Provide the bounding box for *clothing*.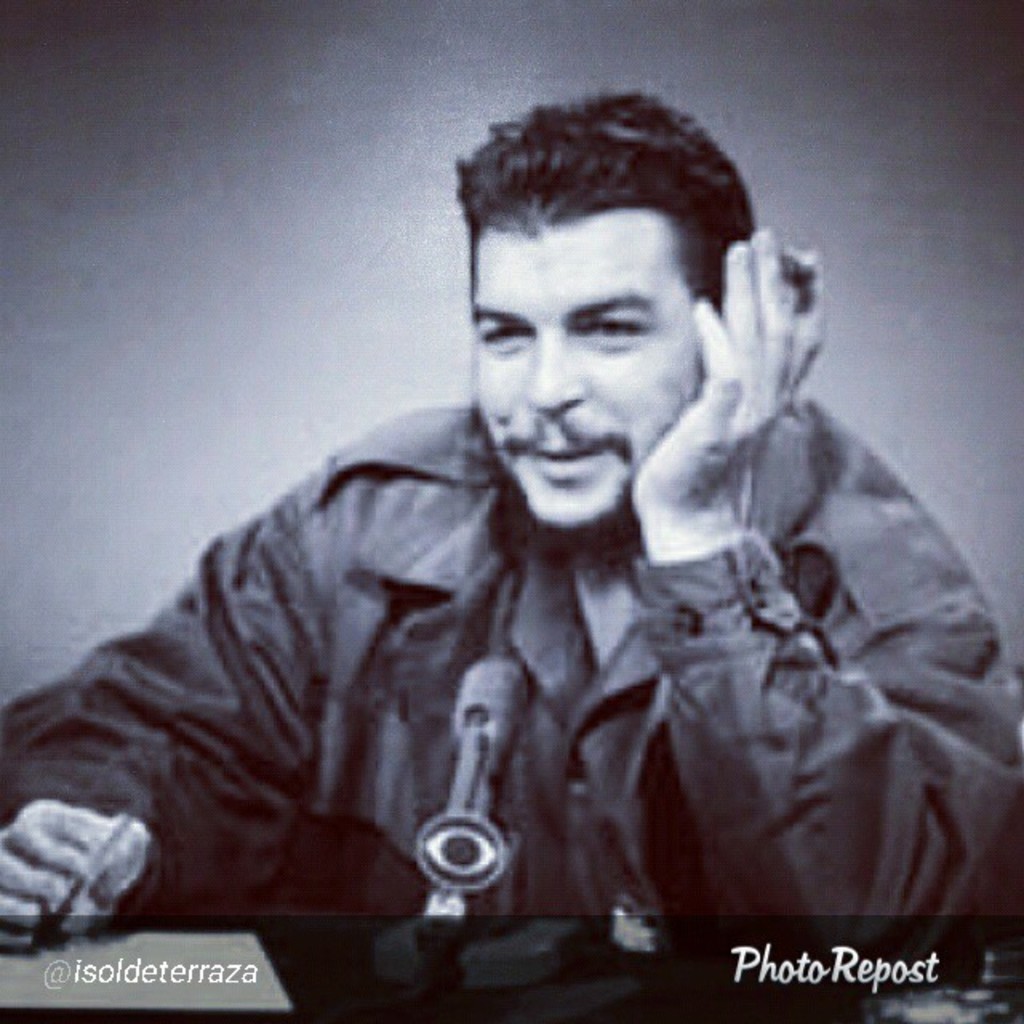
(0, 390, 1022, 1005).
